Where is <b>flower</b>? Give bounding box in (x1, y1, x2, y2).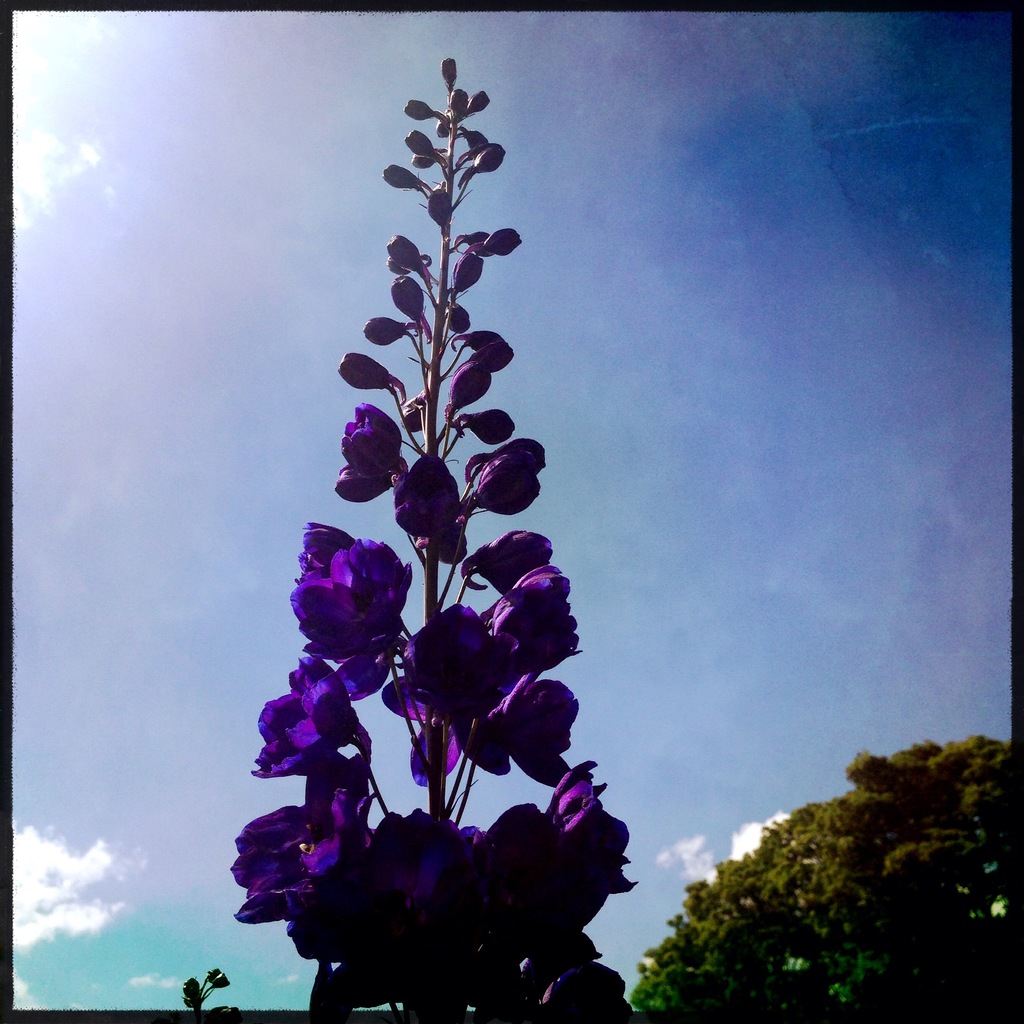
(271, 112, 615, 961).
